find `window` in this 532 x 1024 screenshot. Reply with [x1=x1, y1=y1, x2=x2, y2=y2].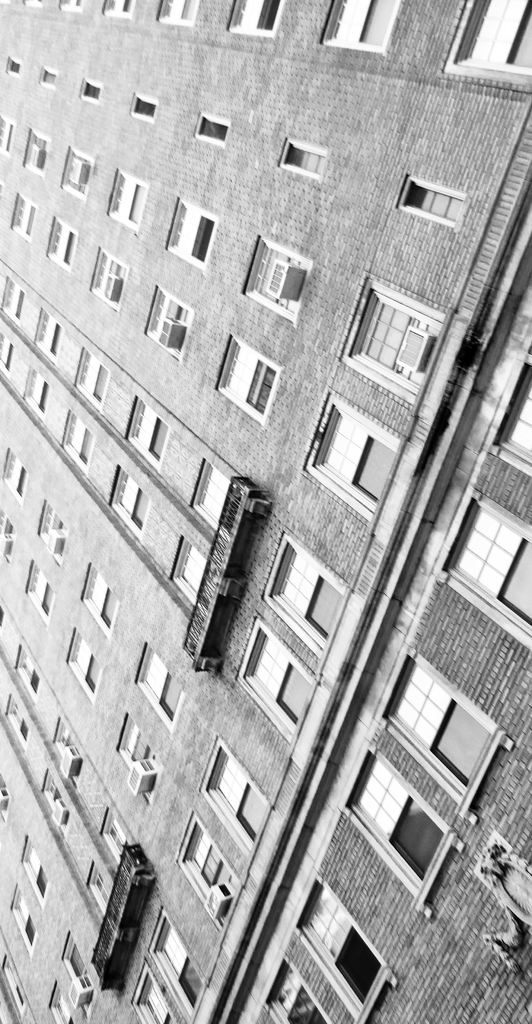
[x1=177, y1=811, x2=238, y2=925].
